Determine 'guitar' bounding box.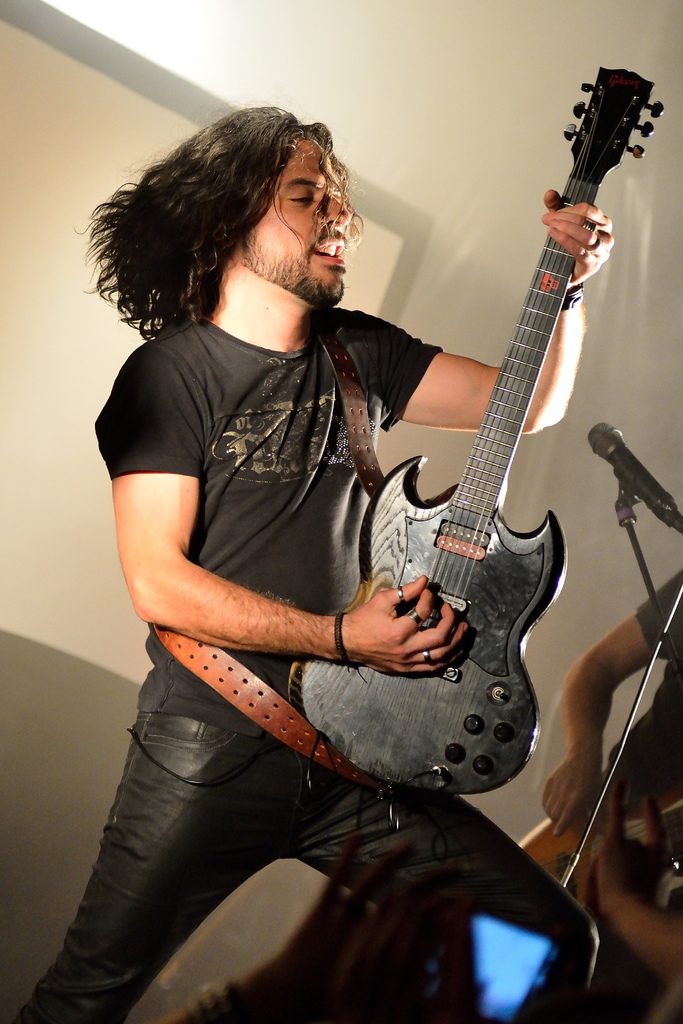
Determined: 307 90 628 833.
